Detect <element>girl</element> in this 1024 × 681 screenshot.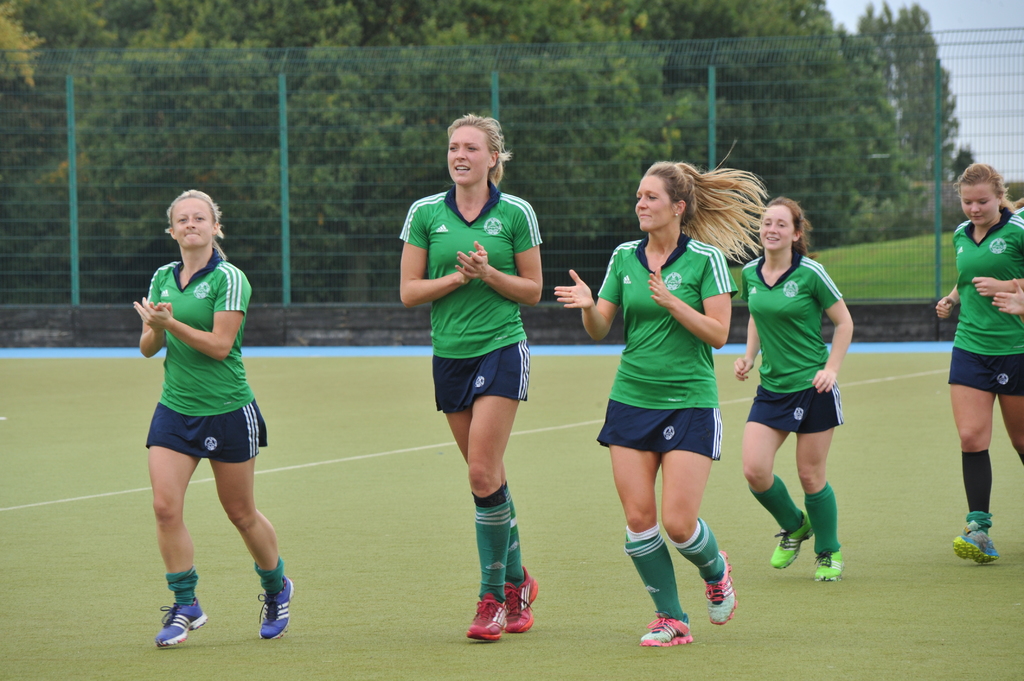
Detection: box(400, 116, 545, 634).
